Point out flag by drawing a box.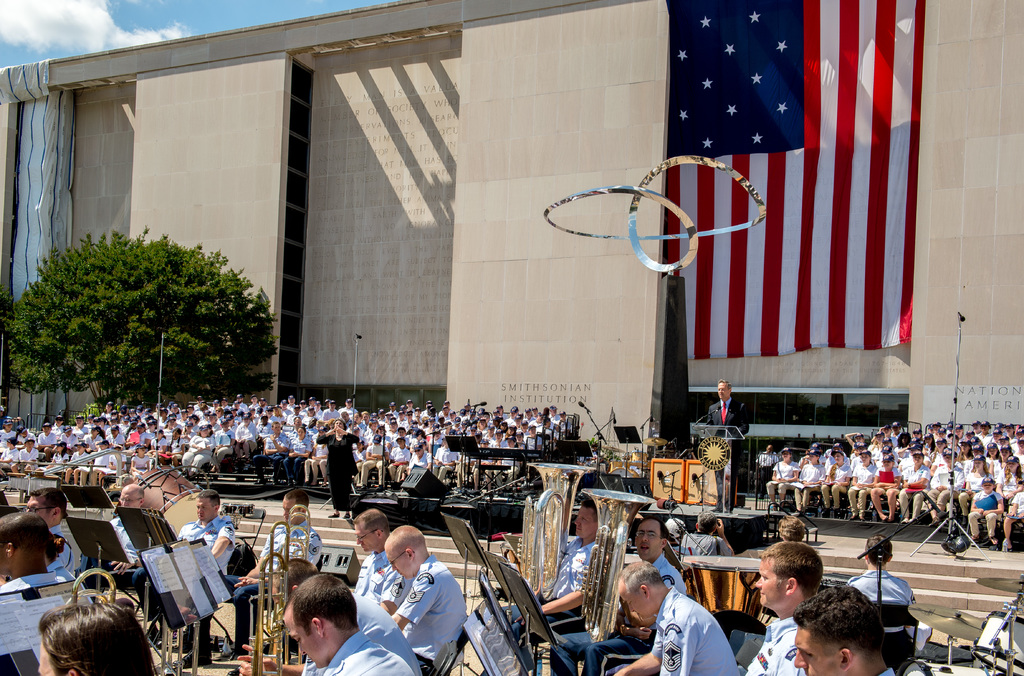
664/0/934/363.
